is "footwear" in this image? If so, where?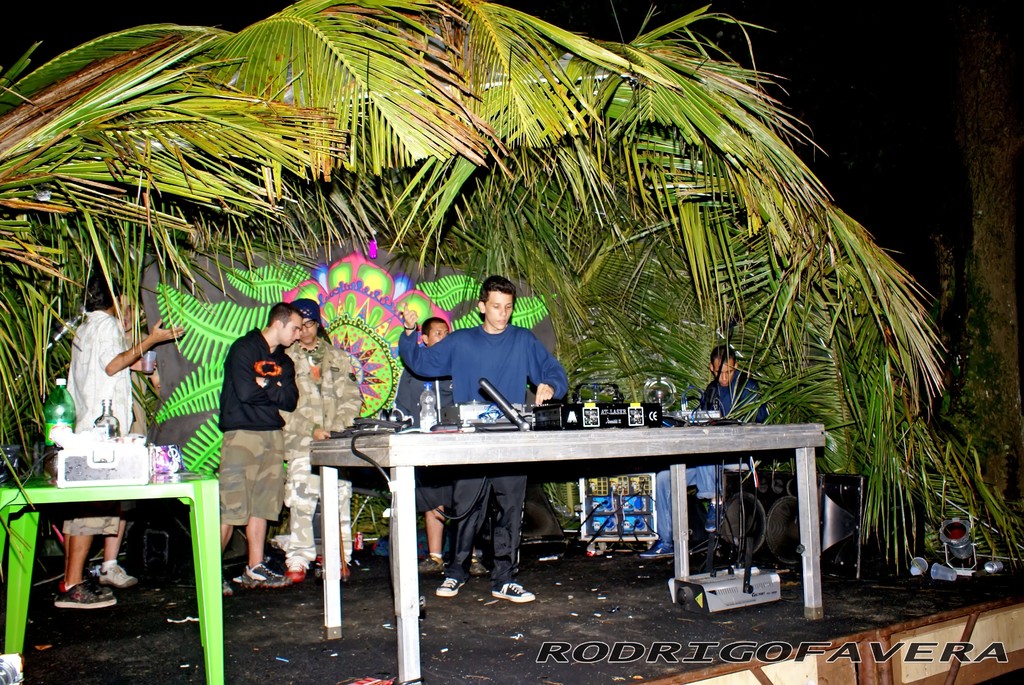
Yes, at crop(95, 557, 134, 585).
